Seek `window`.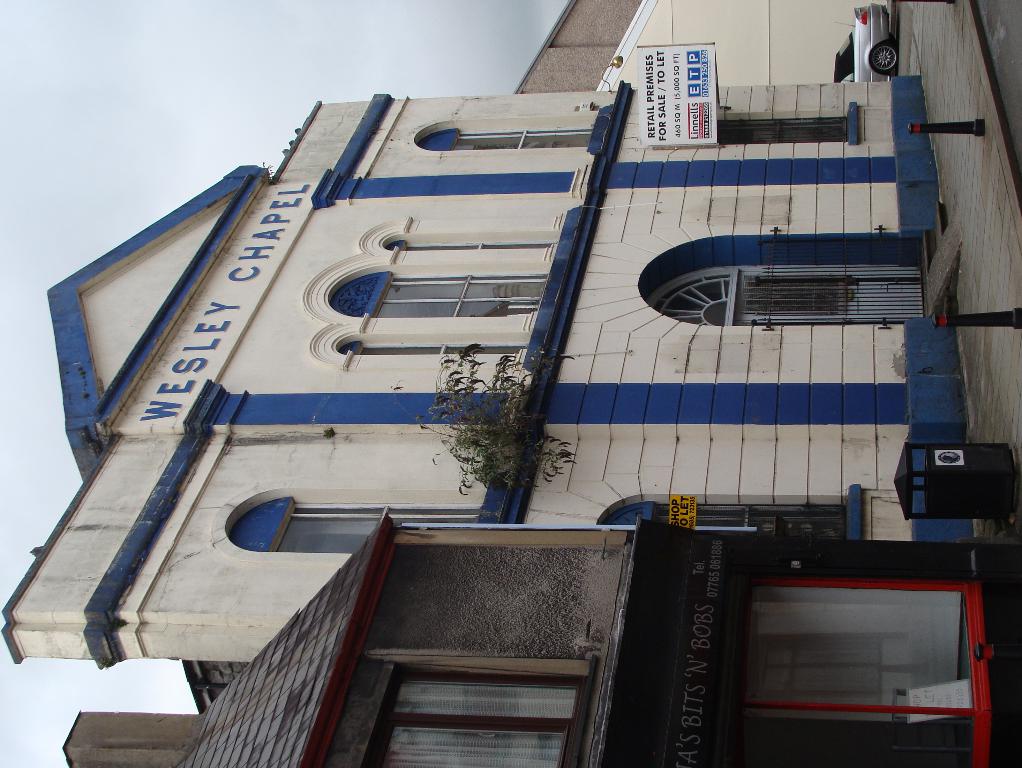
351 662 588 767.
